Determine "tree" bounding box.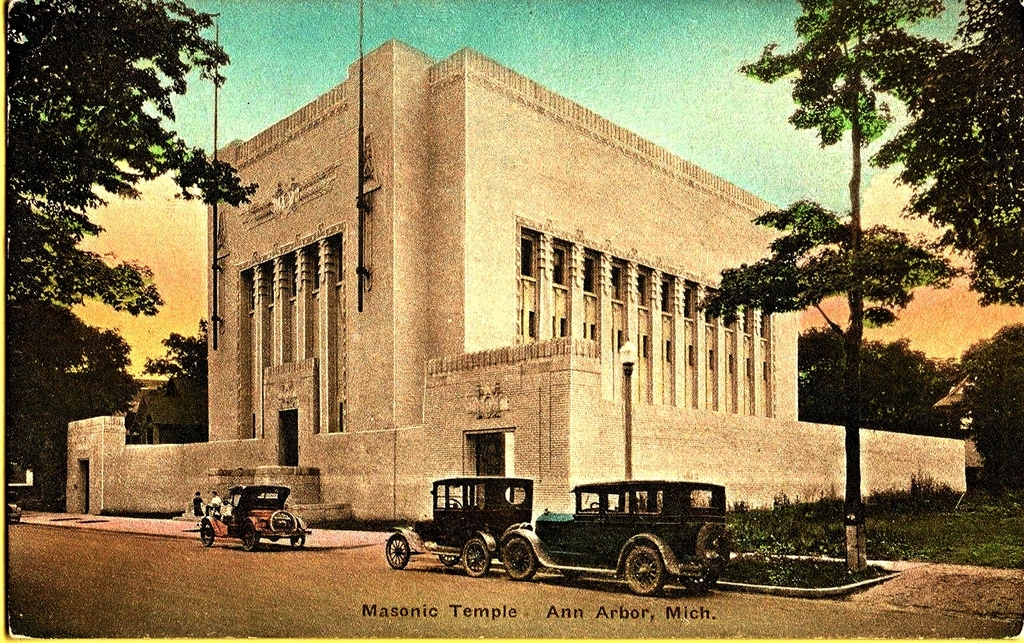
Determined: BBox(0, 0, 241, 341).
